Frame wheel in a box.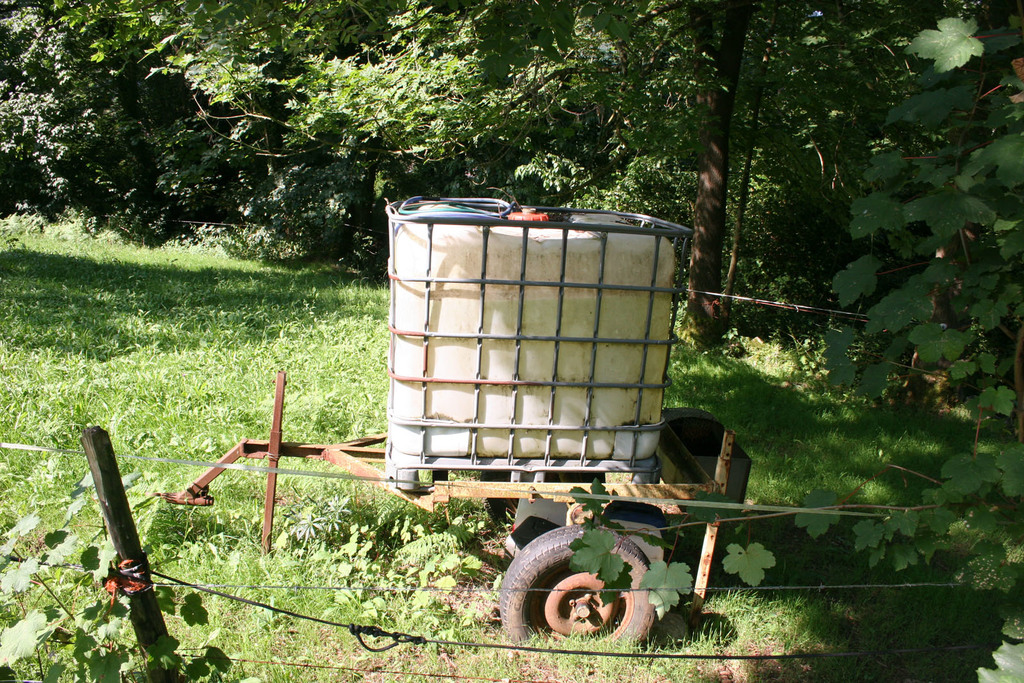
494,526,668,650.
